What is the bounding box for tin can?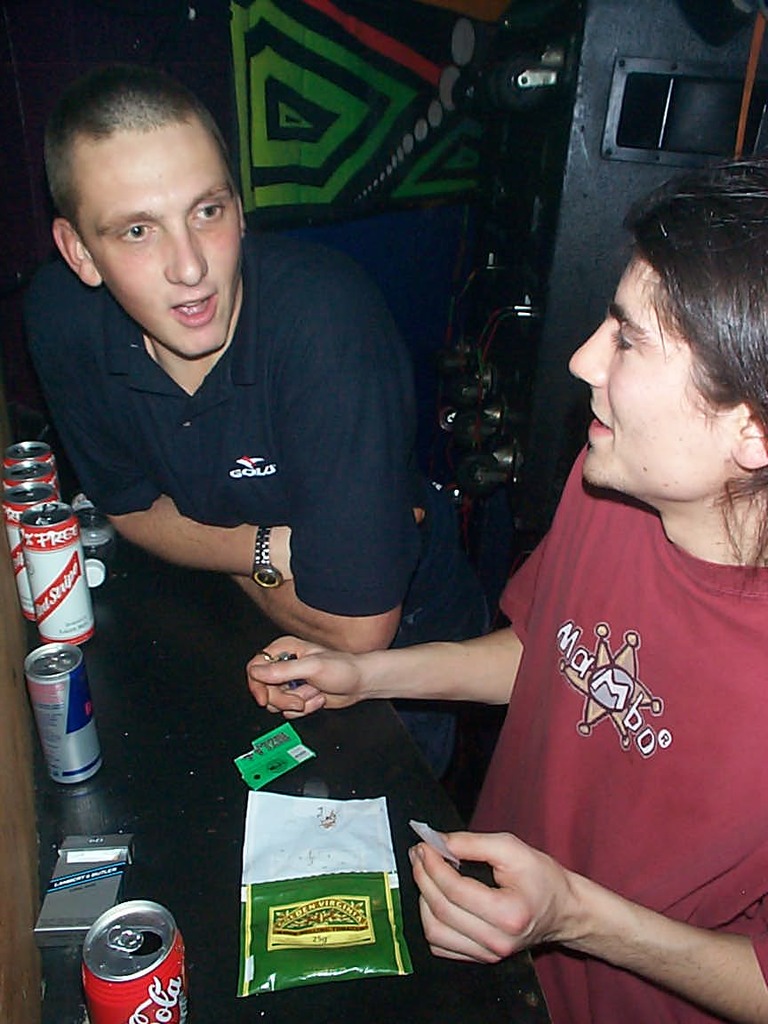
0, 477, 57, 628.
